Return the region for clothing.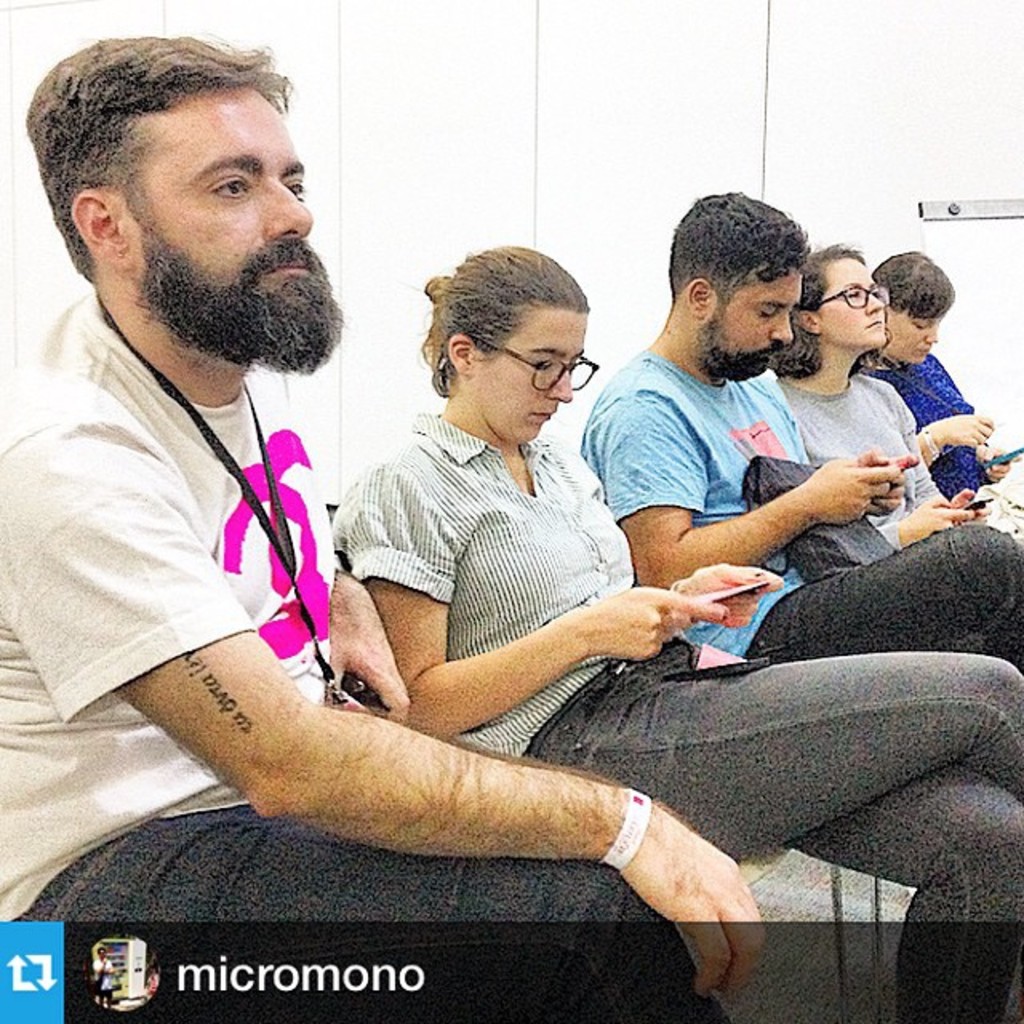
x1=760, y1=373, x2=954, y2=566.
